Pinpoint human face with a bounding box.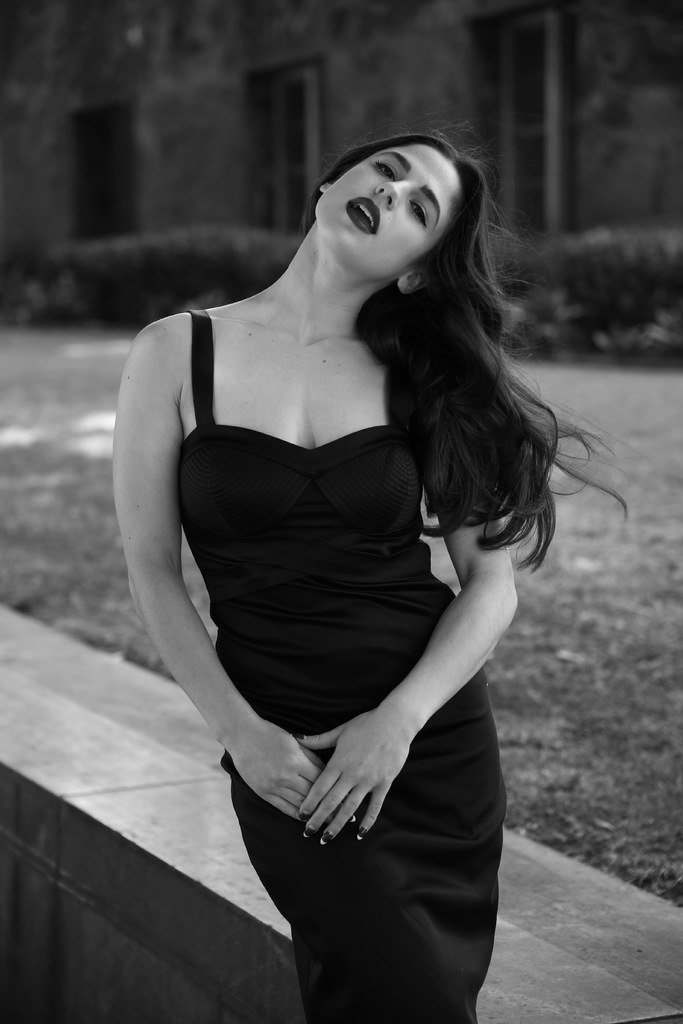
{"x1": 327, "y1": 147, "x2": 449, "y2": 264}.
